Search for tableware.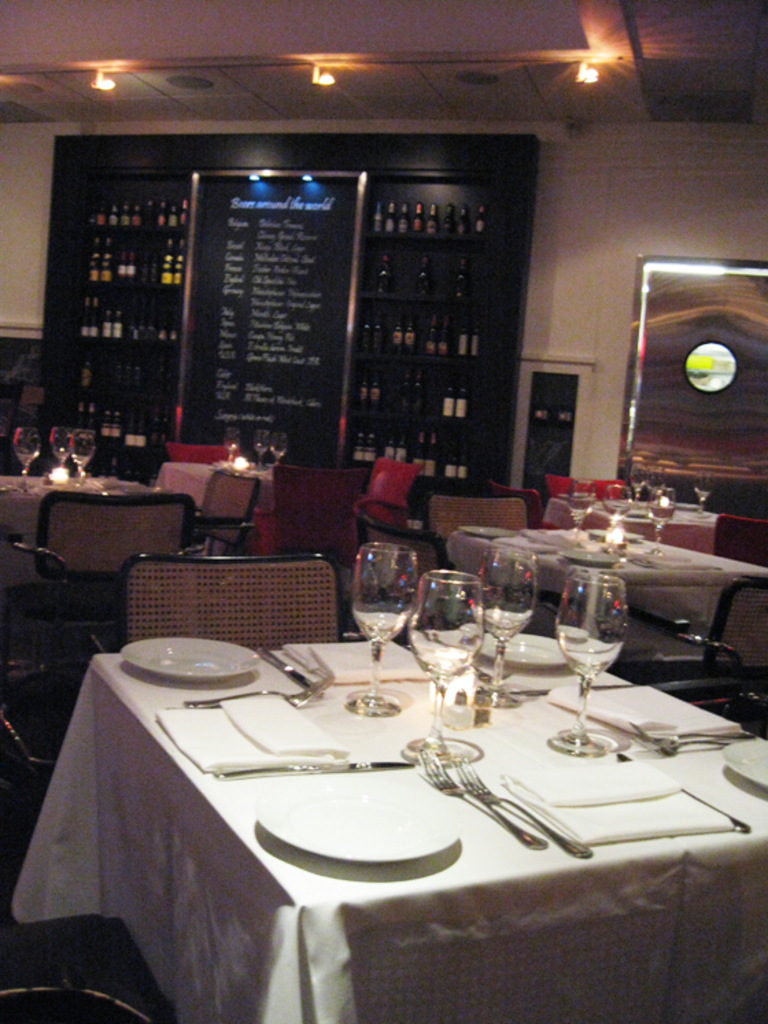
Found at 645 465 668 502.
